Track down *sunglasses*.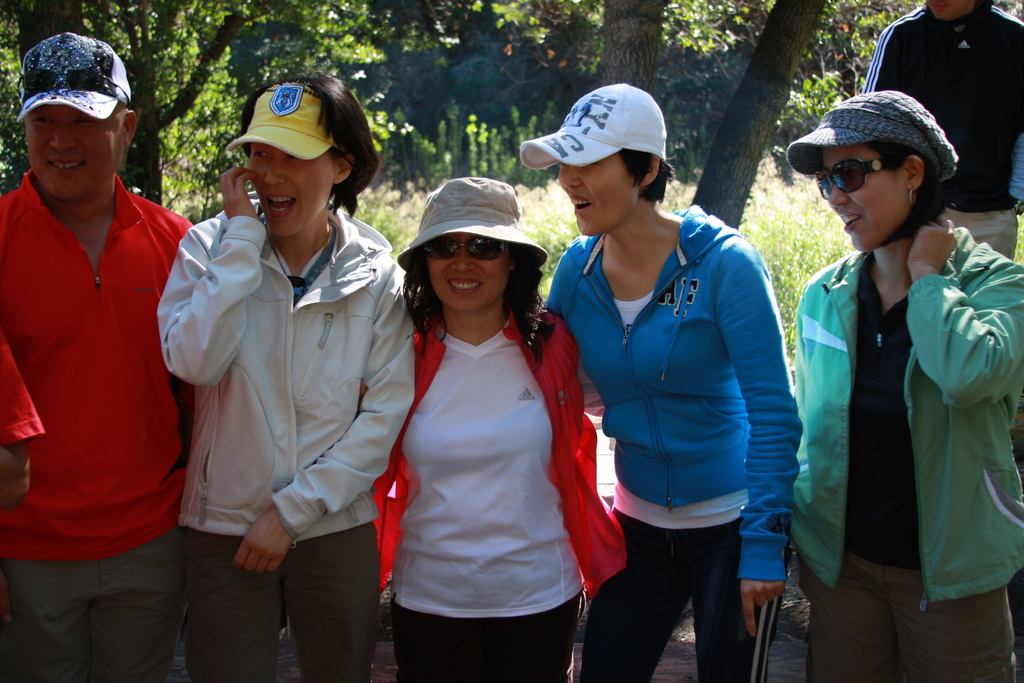
Tracked to box(815, 159, 894, 197).
